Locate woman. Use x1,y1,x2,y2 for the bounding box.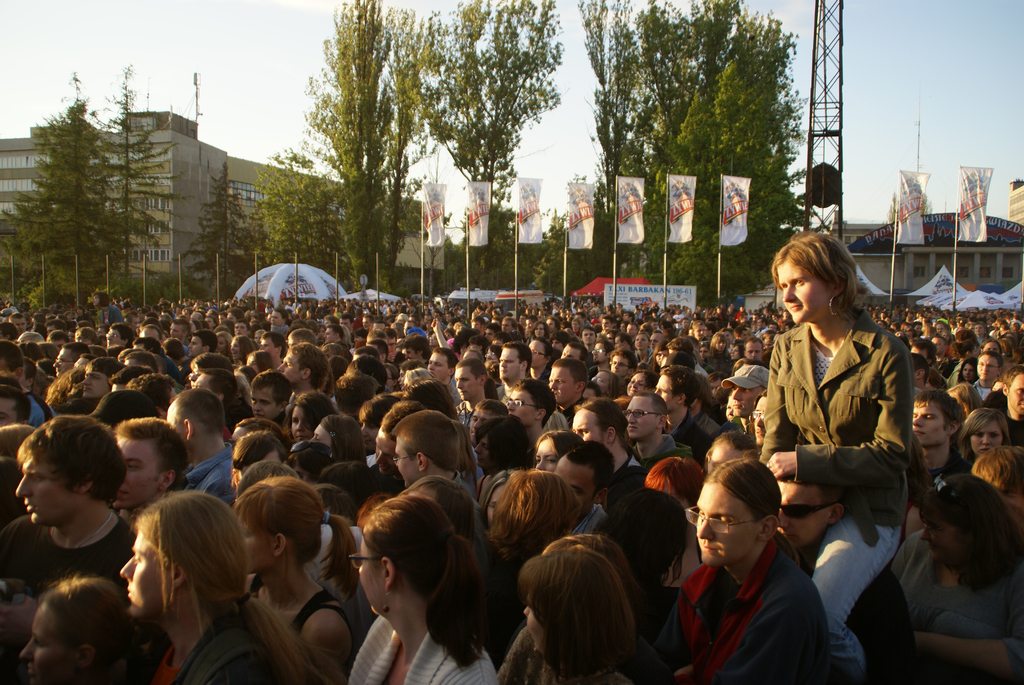
229,336,253,370.
